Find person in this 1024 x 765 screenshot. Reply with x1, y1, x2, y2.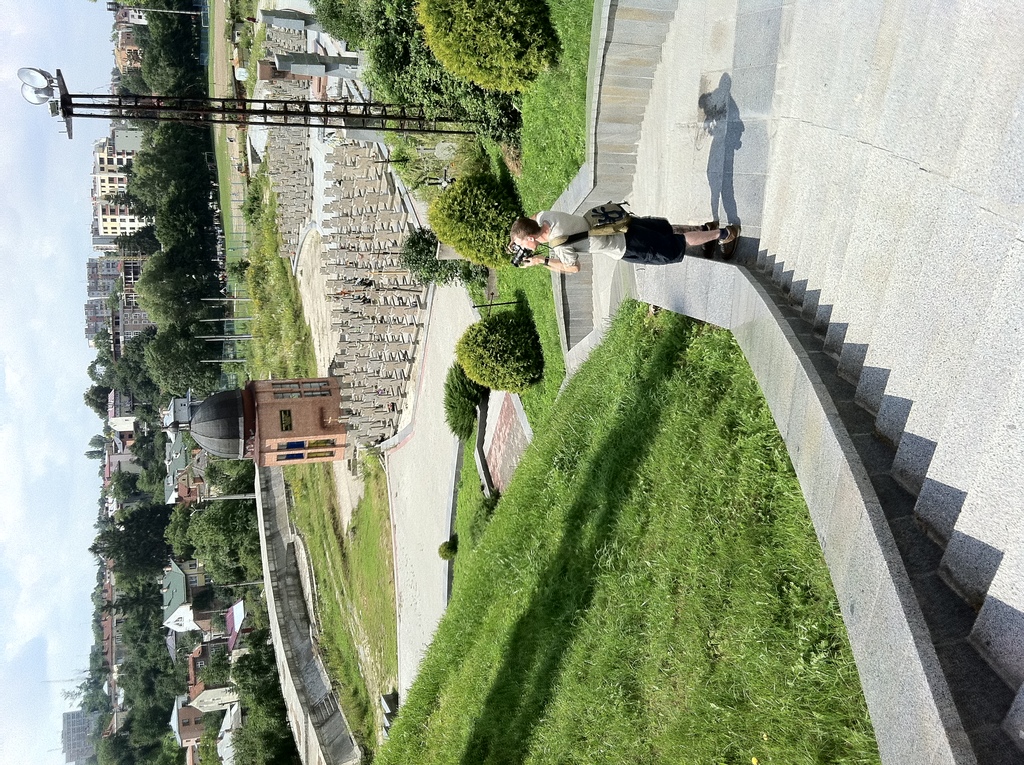
510, 207, 742, 266.
